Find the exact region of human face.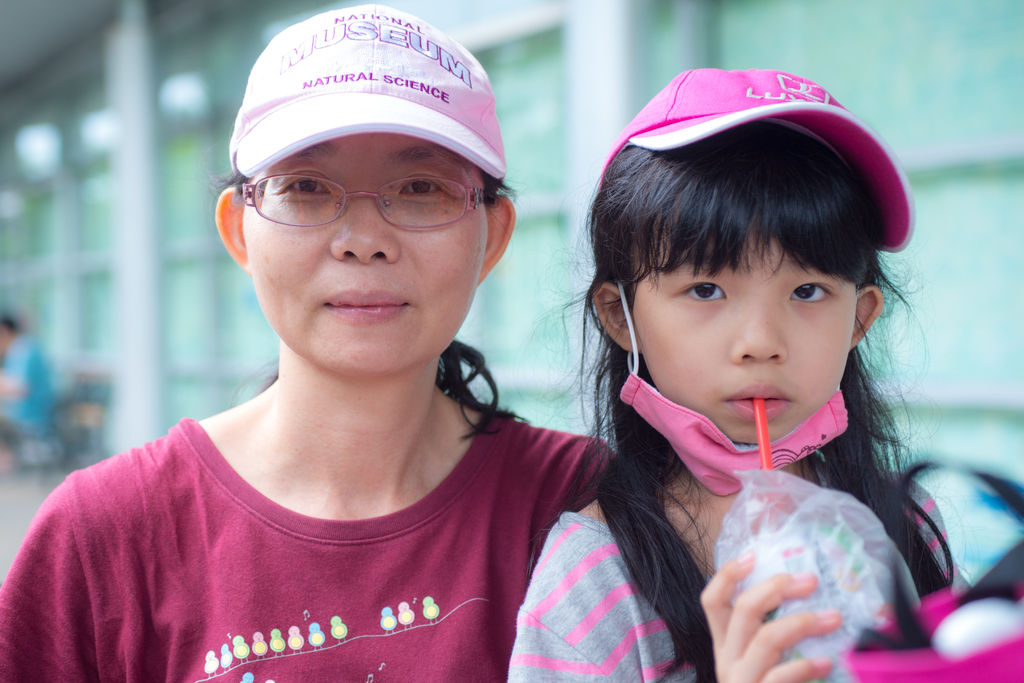
Exact region: Rect(234, 136, 492, 378).
